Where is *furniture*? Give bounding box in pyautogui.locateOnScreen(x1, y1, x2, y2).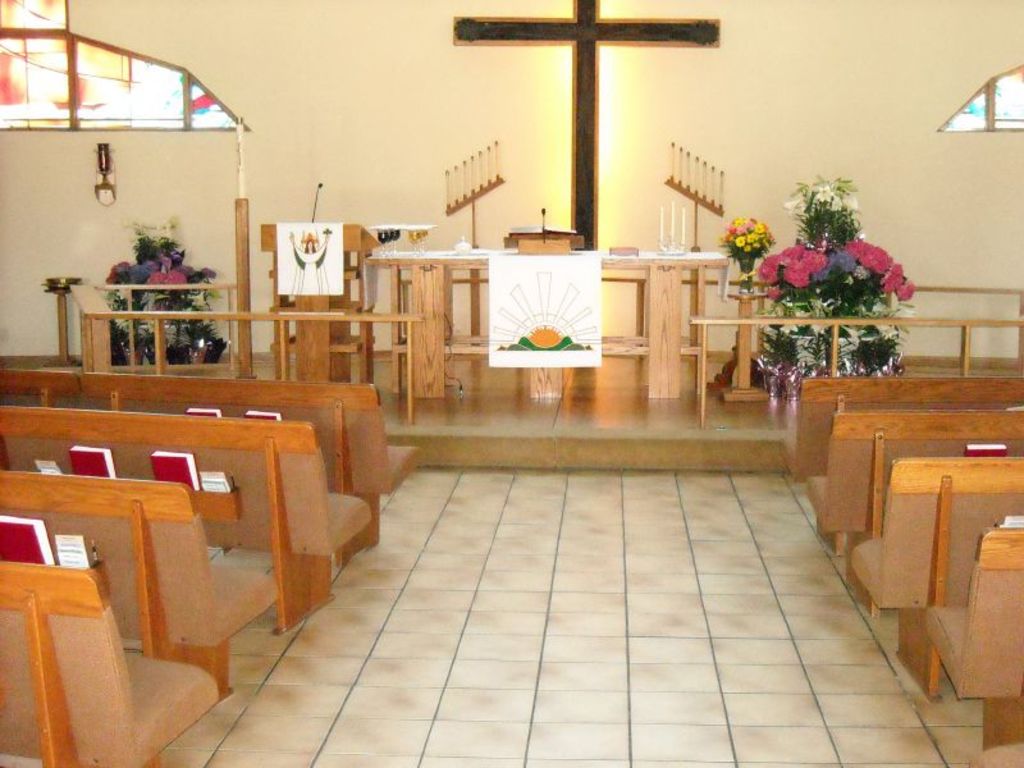
pyautogui.locateOnScreen(847, 452, 1023, 704).
